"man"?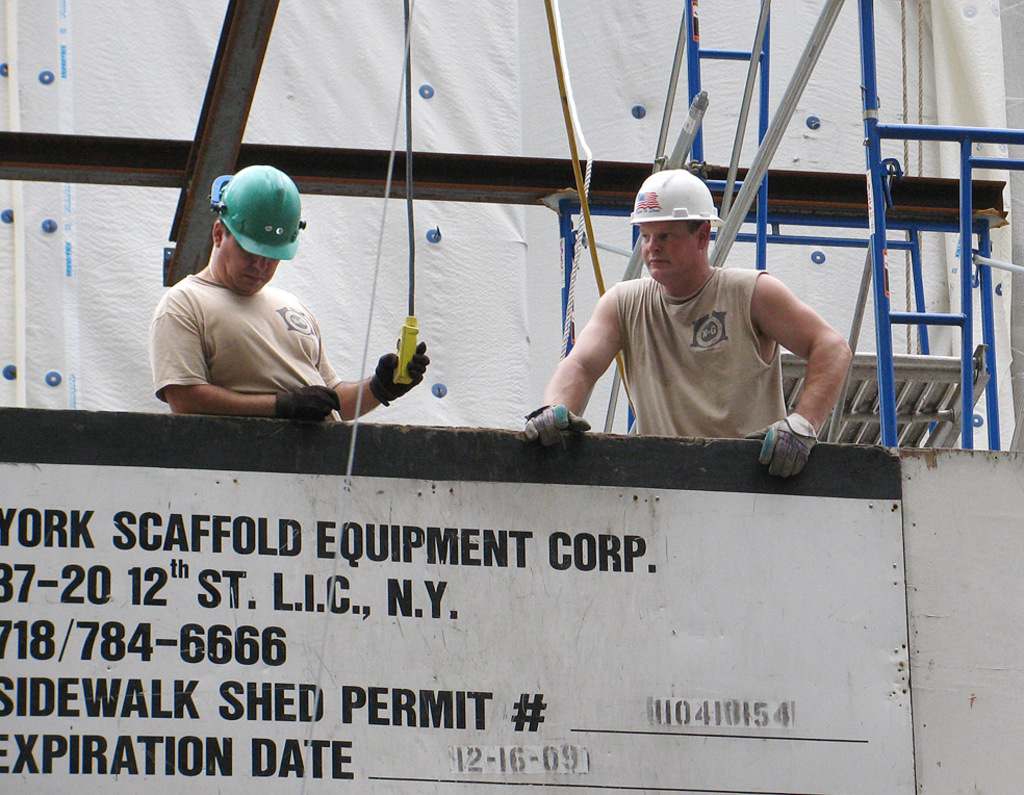
531 159 865 467
